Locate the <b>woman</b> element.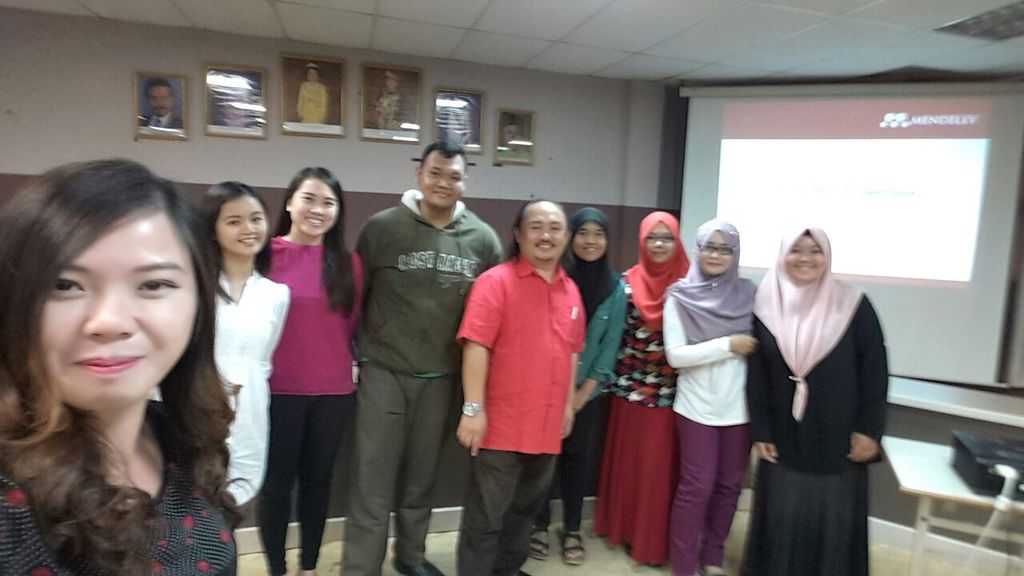
Element bbox: x1=748, y1=210, x2=890, y2=568.
